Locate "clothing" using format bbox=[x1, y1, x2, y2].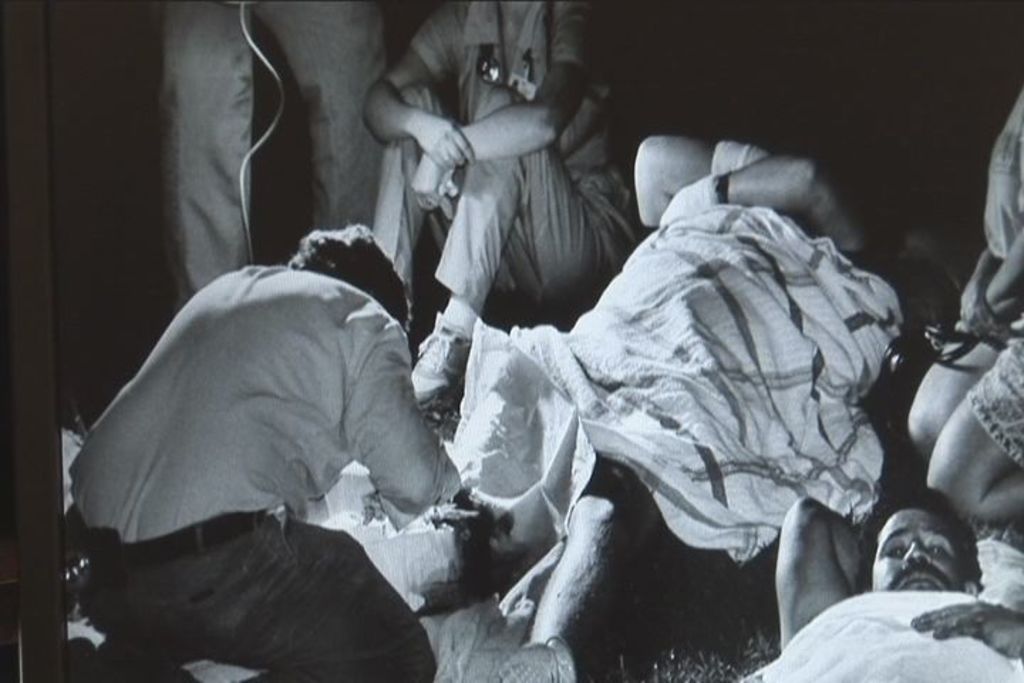
bbox=[491, 209, 914, 573].
